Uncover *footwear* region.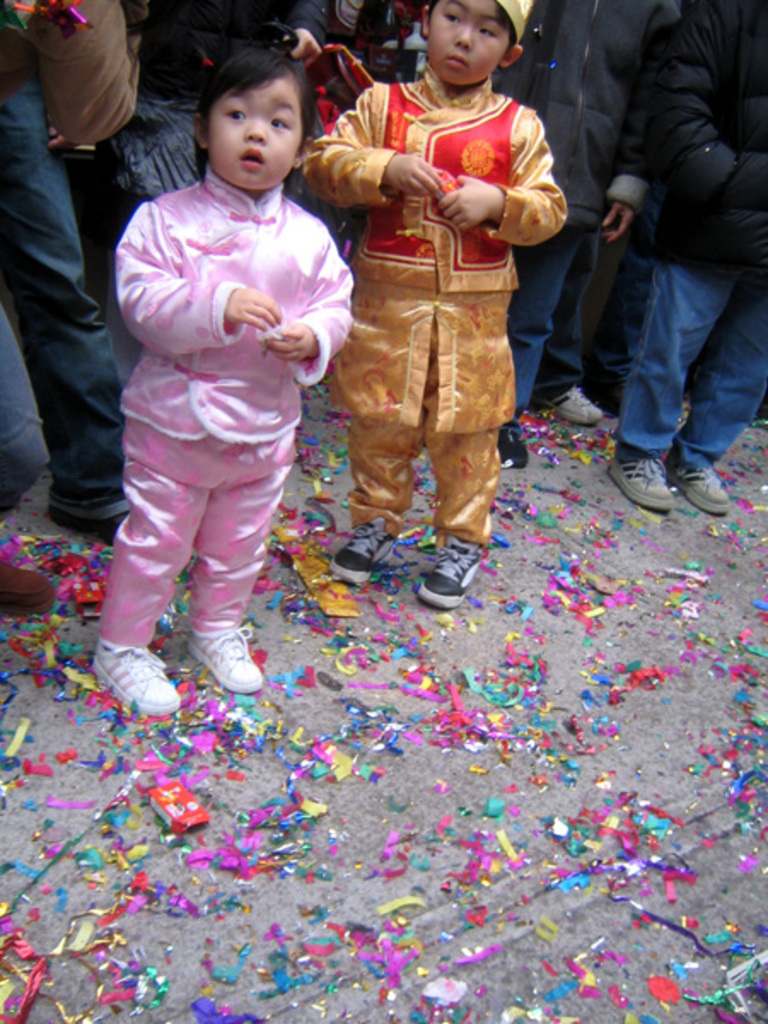
Uncovered: BBox(415, 526, 488, 608).
